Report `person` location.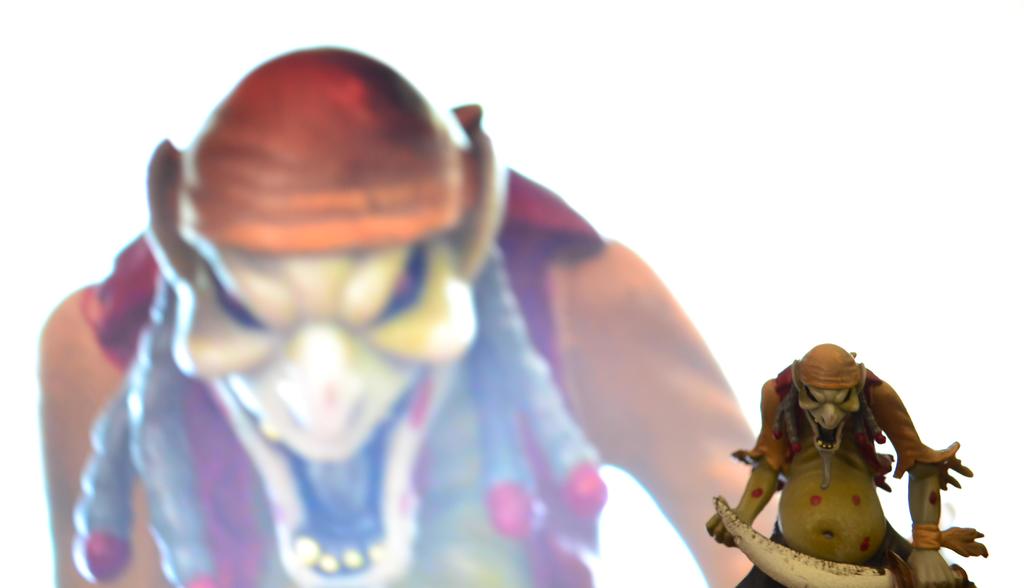
Report: (x1=704, y1=313, x2=934, y2=587).
